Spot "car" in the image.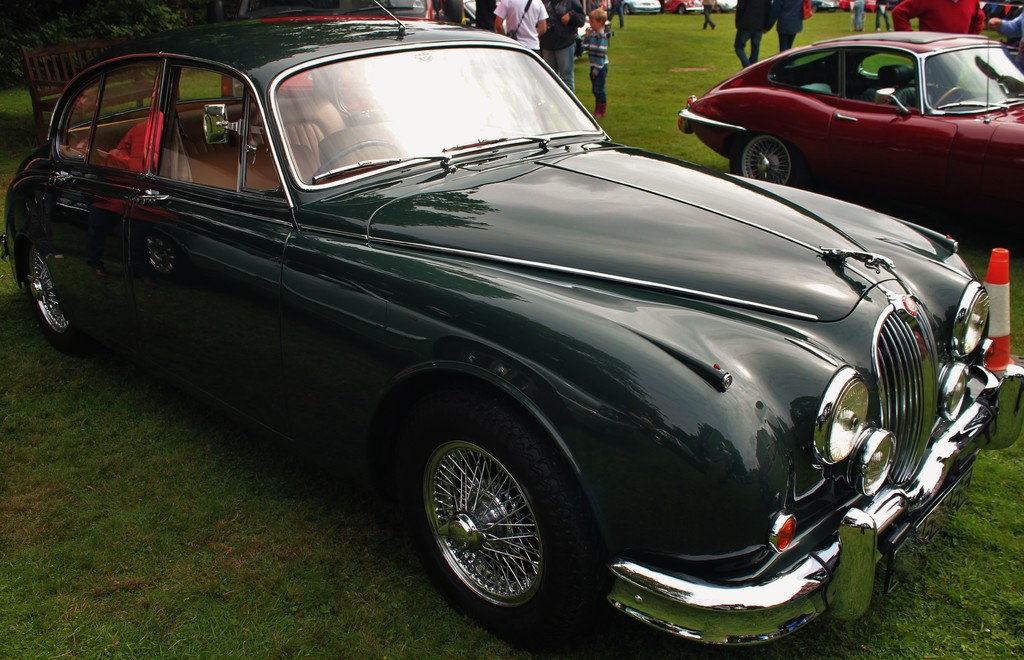
"car" found at 677:29:1023:256.
